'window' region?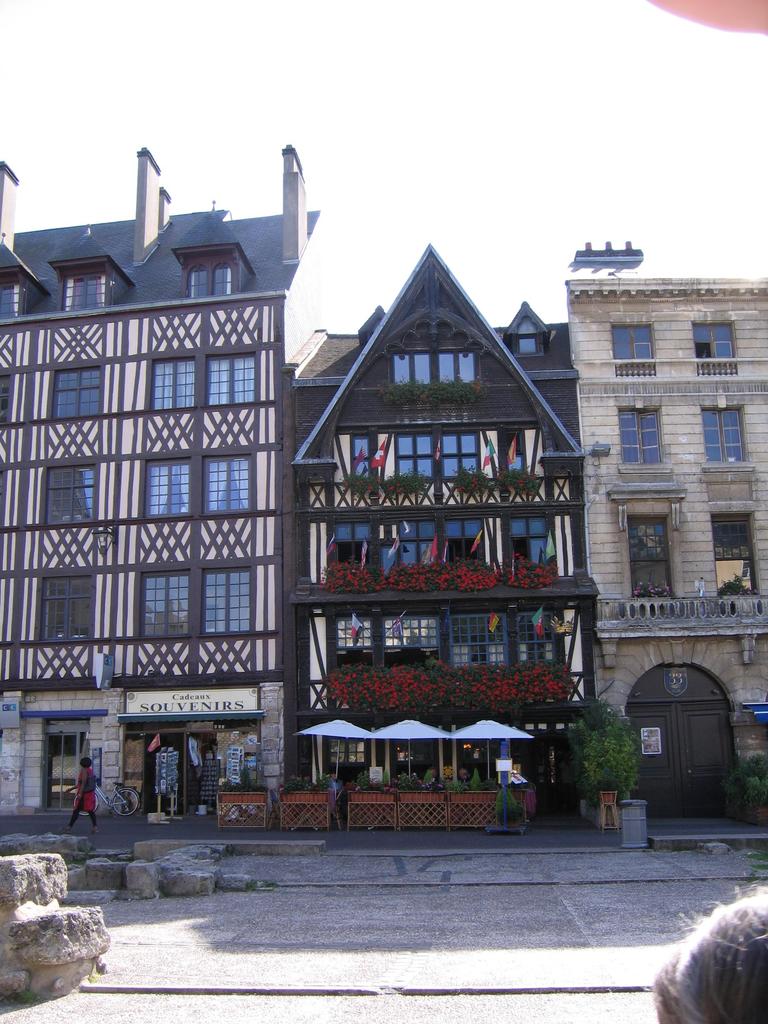
611:324:658:378
